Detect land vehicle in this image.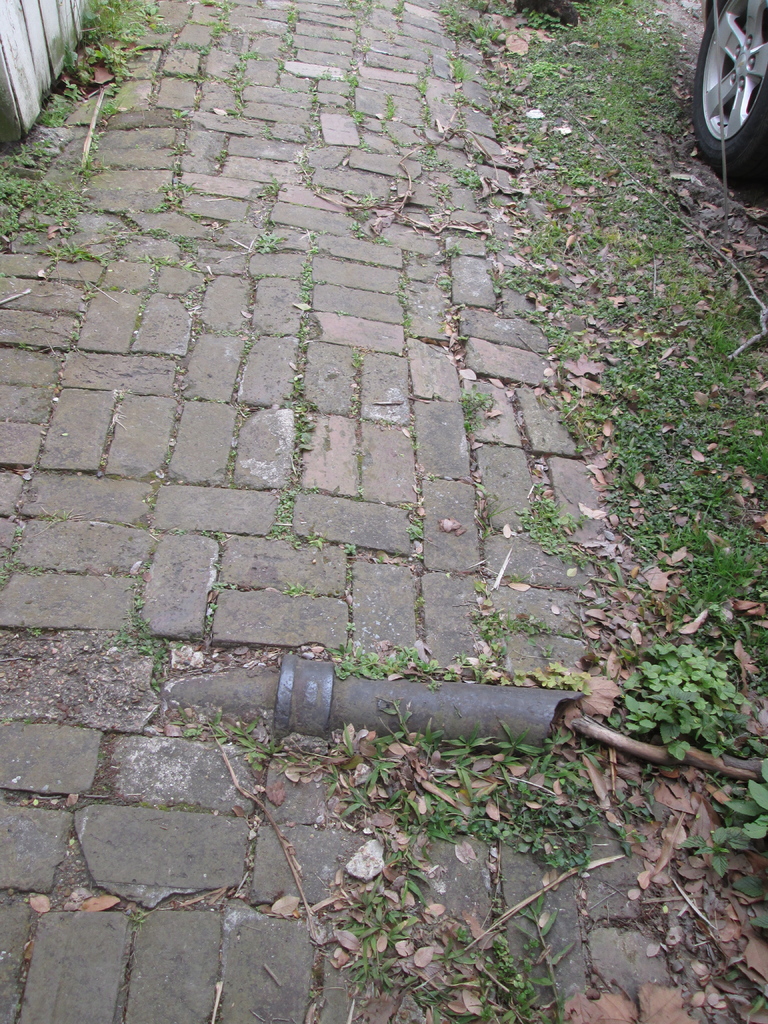
Detection: [676,0,767,170].
